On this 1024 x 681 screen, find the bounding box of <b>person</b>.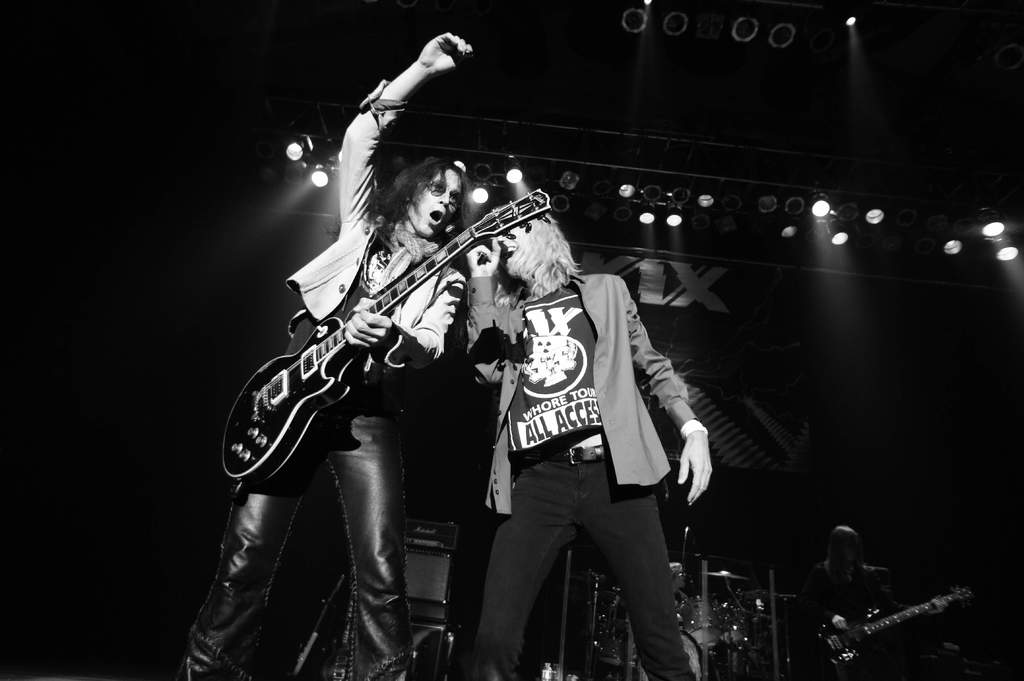
Bounding box: (x1=175, y1=29, x2=465, y2=680).
